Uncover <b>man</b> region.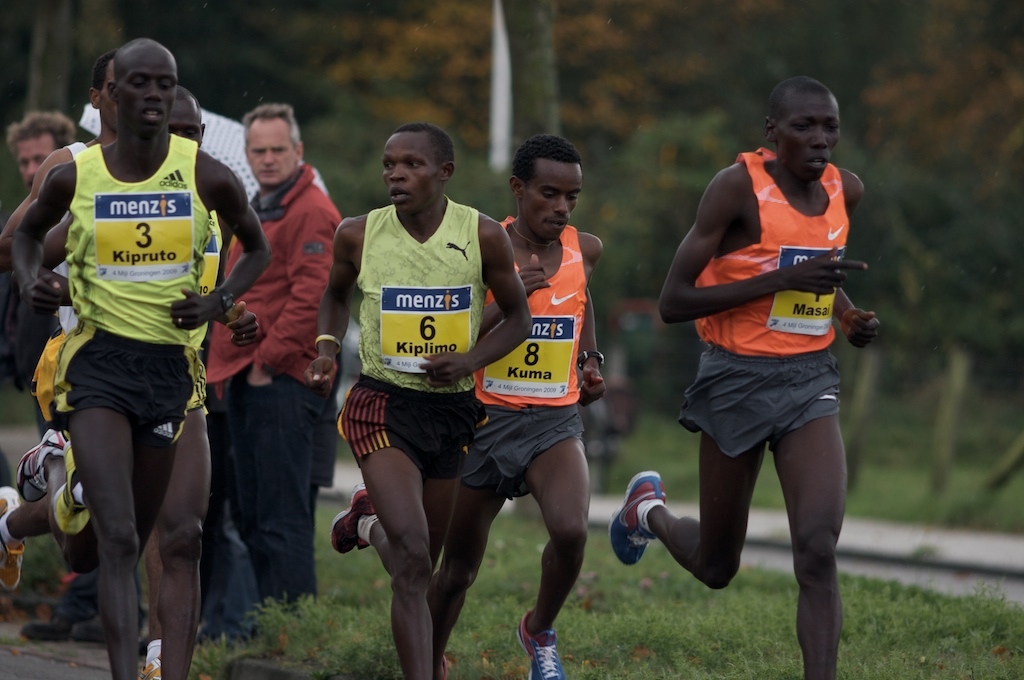
Uncovered: locate(423, 133, 607, 679).
